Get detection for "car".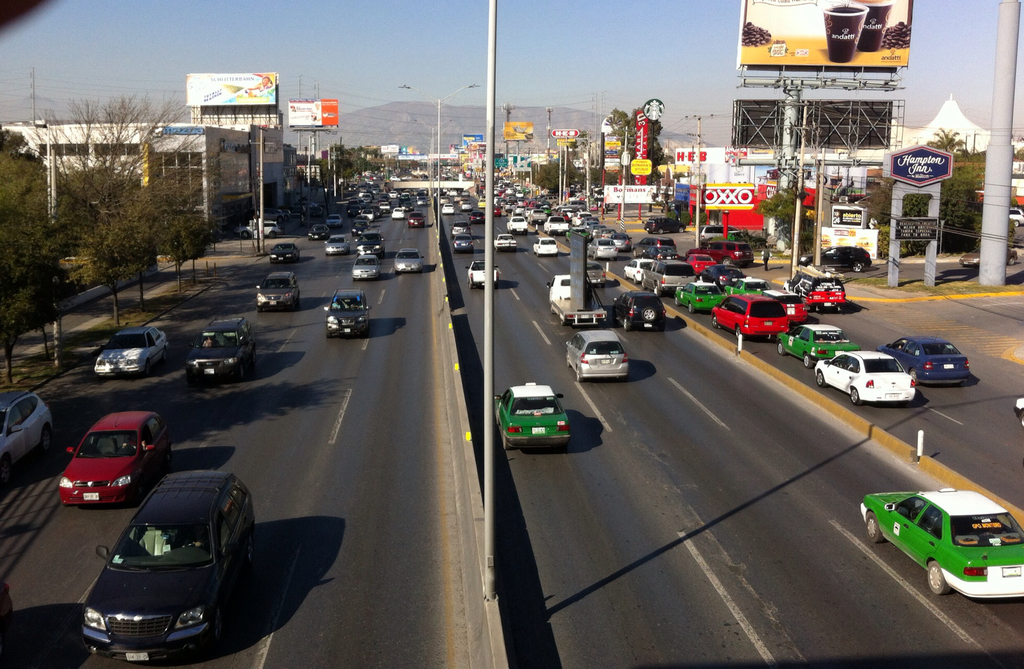
Detection: box=[494, 381, 572, 451].
